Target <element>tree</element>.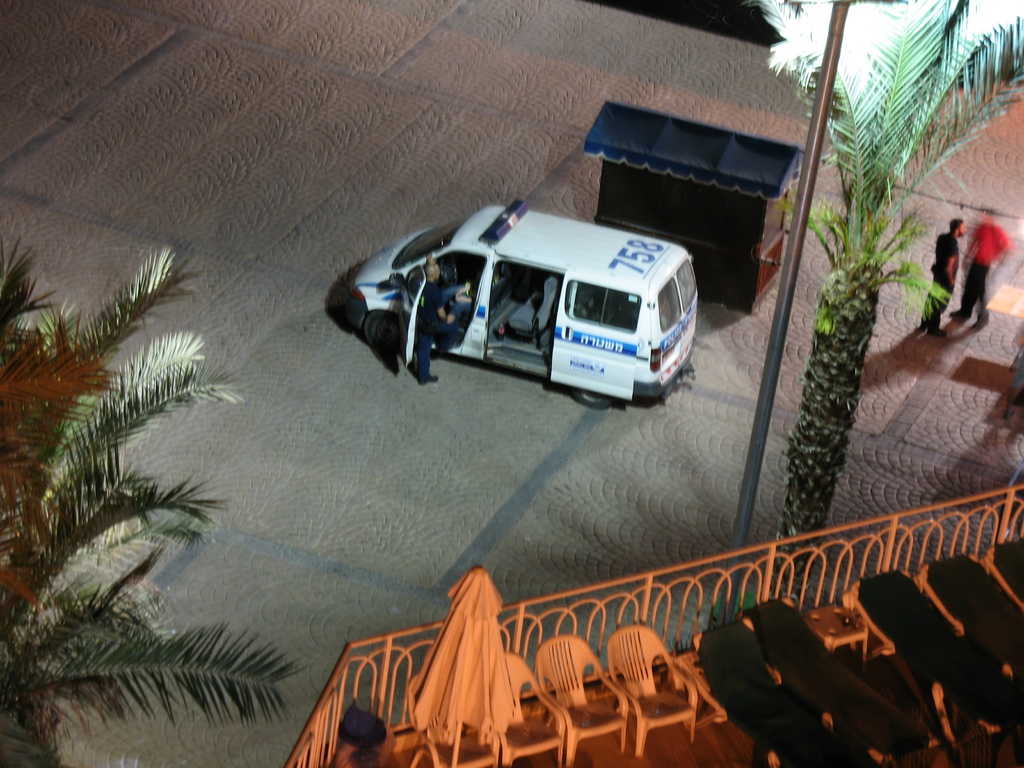
Target region: (745,0,1023,591).
